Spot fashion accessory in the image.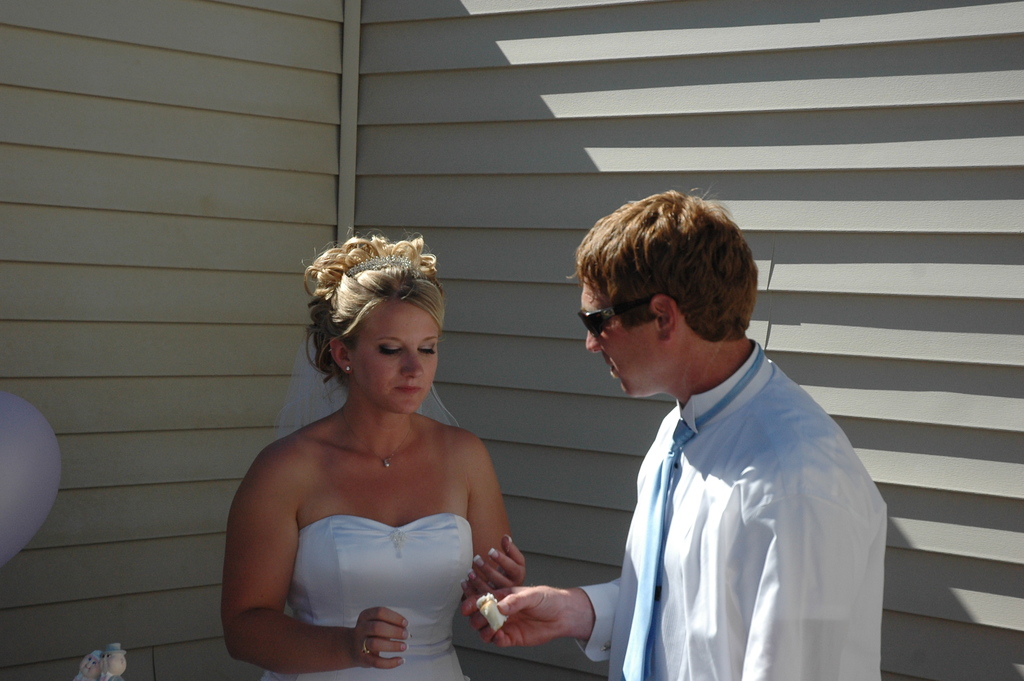
fashion accessory found at bbox=(578, 293, 676, 339).
